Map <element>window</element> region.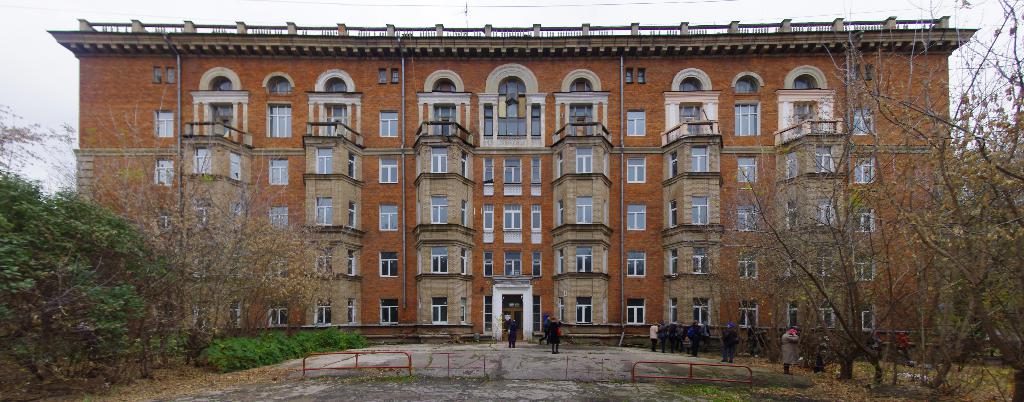
Mapped to pyautogui.locateOnScreen(856, 256, 876, 281).
